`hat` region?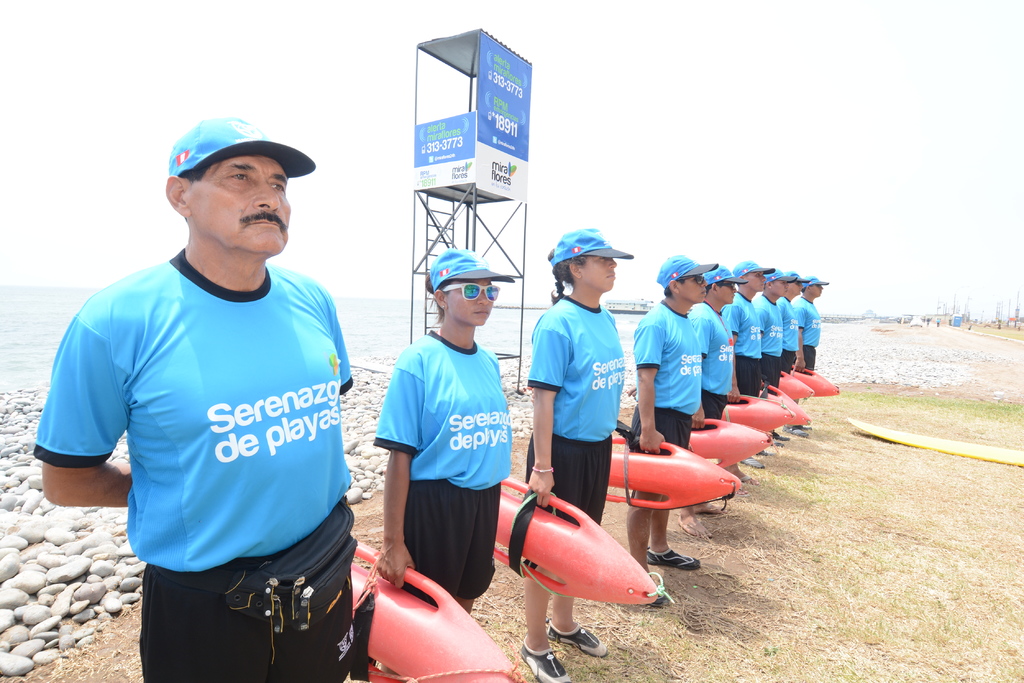
locate(796, 273, 827, 287)
